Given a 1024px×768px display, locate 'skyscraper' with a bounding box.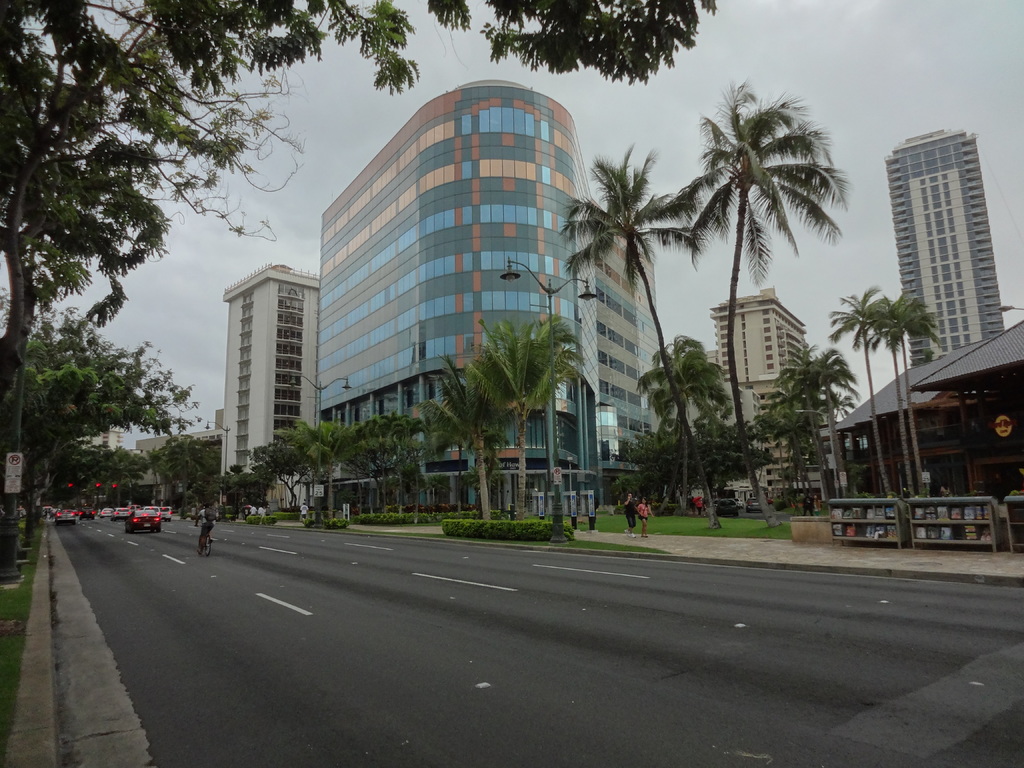
Located: region(224, 261, 326, 486).
